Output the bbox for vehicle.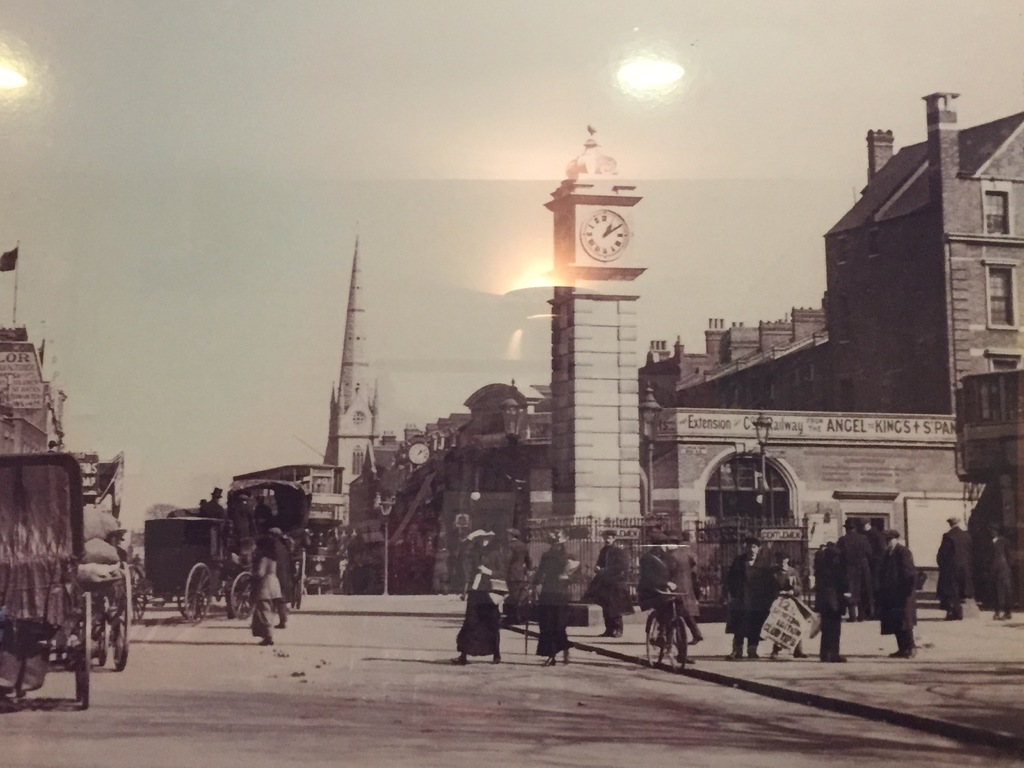
<region>70, 440, 132, 671</region>.
